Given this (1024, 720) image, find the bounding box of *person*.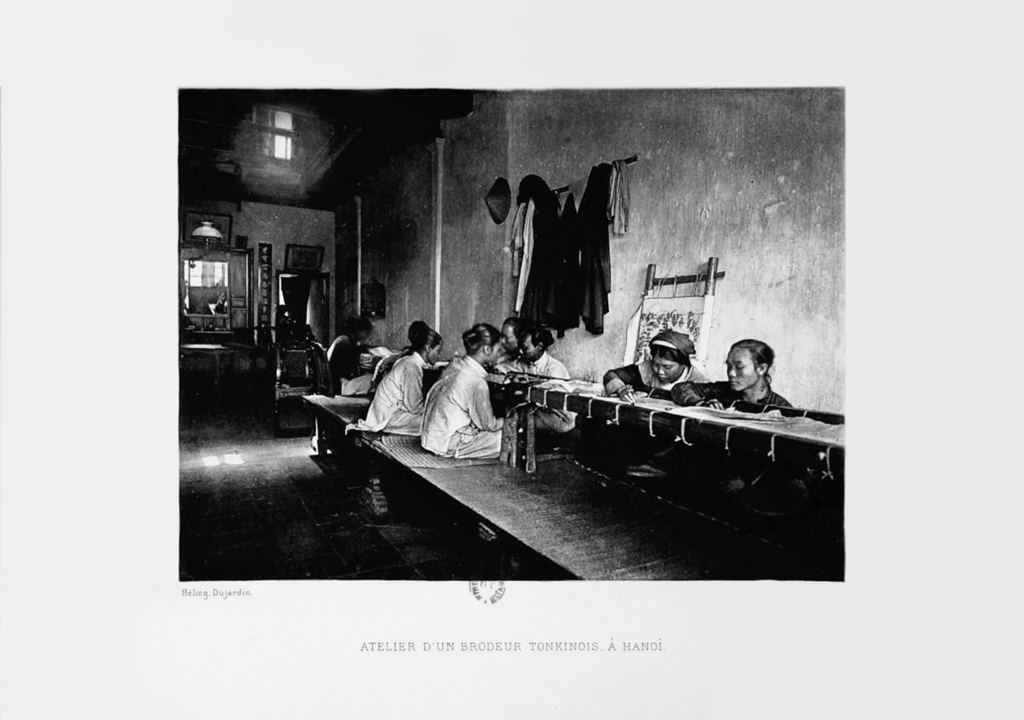
502, 318, 569, 381.
